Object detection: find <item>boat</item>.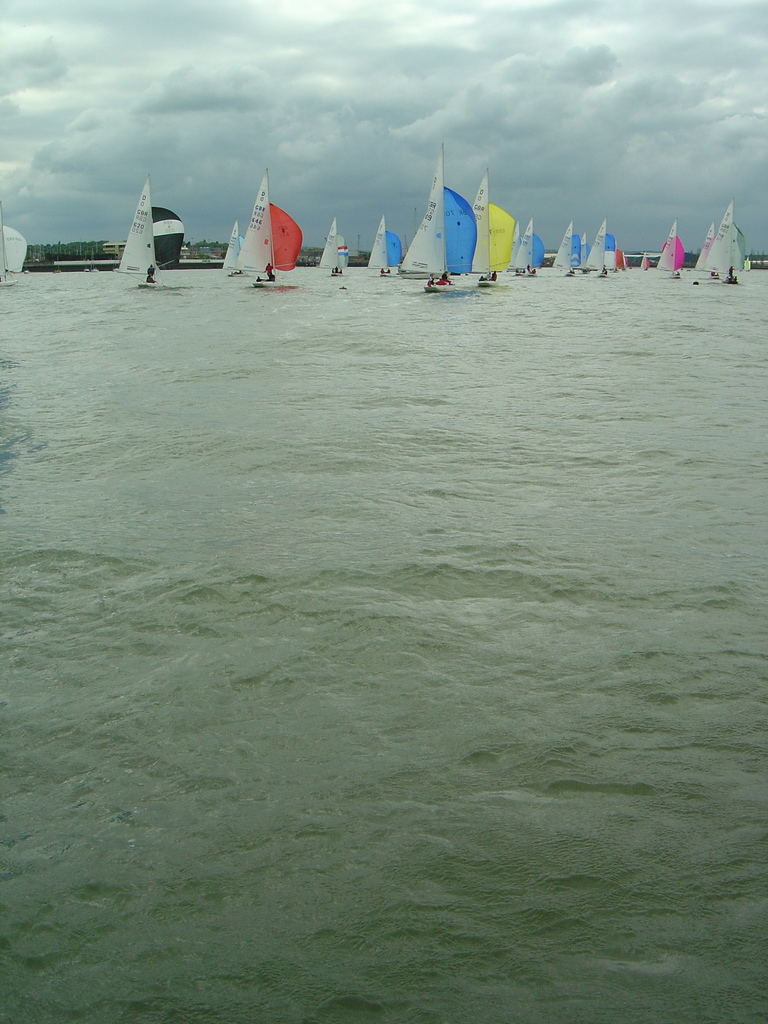
detection(394, 147, 479, 293).
